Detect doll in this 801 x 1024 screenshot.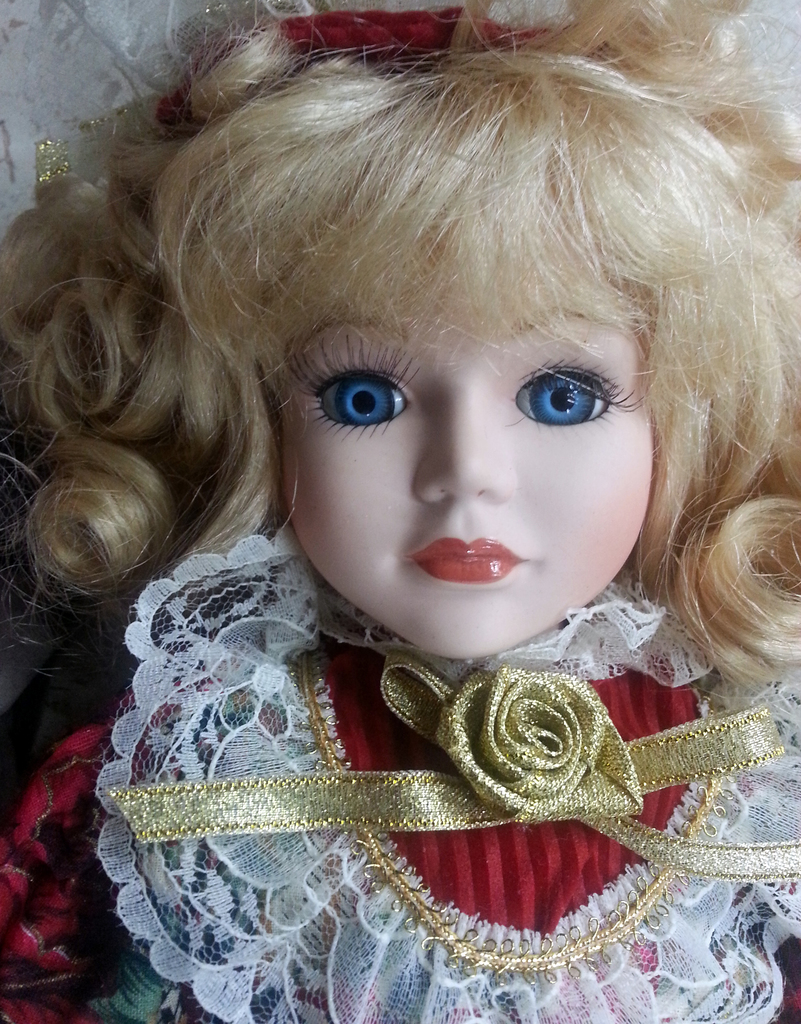
Detection: 0, 0, 798, 1016.
